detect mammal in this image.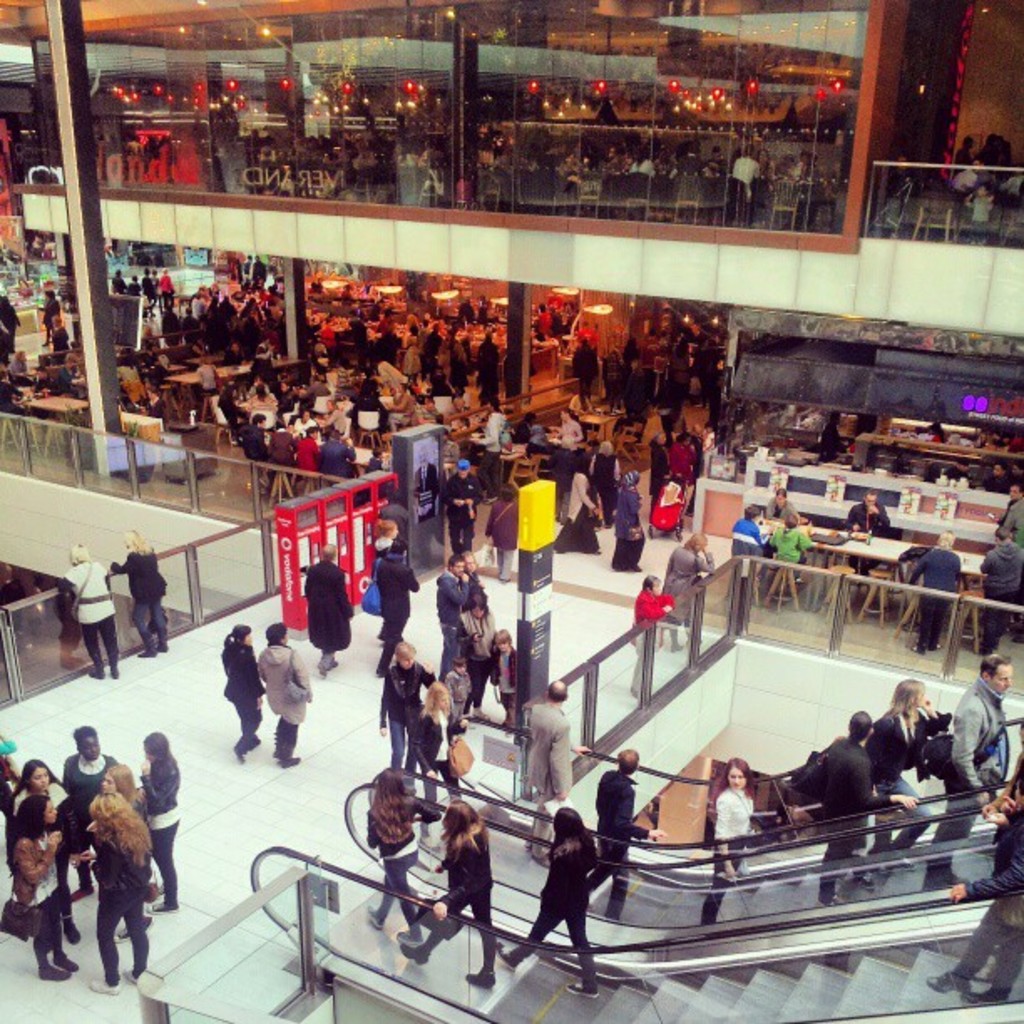
Detection: detection(300, 539, 351, 673).
